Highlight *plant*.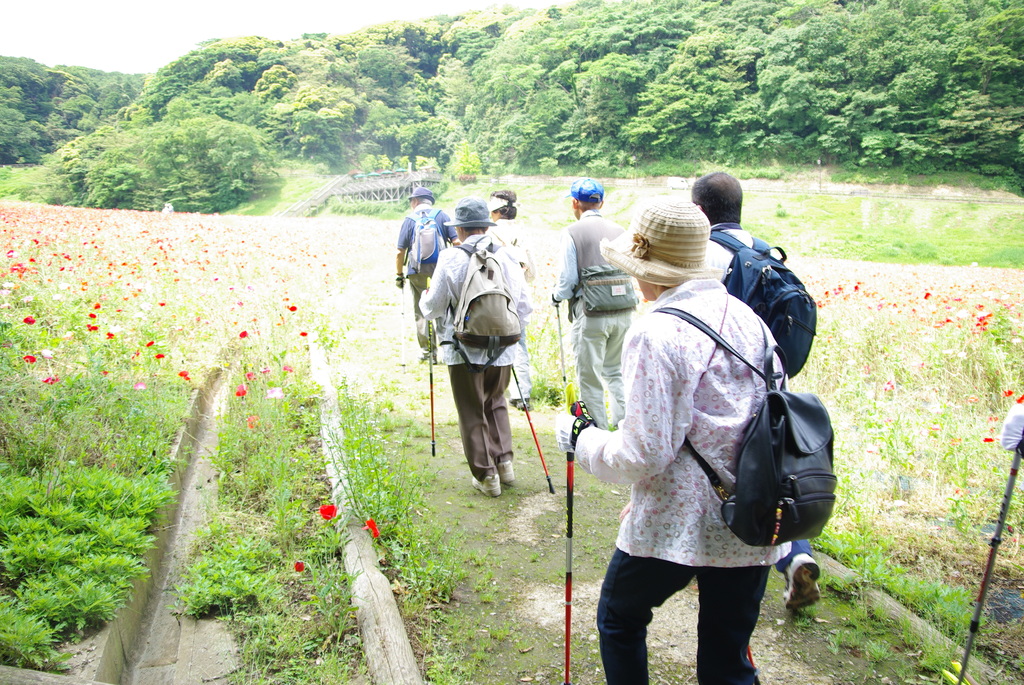
Highlighted region: (left=440, top=171, right=578, bottom=418).
